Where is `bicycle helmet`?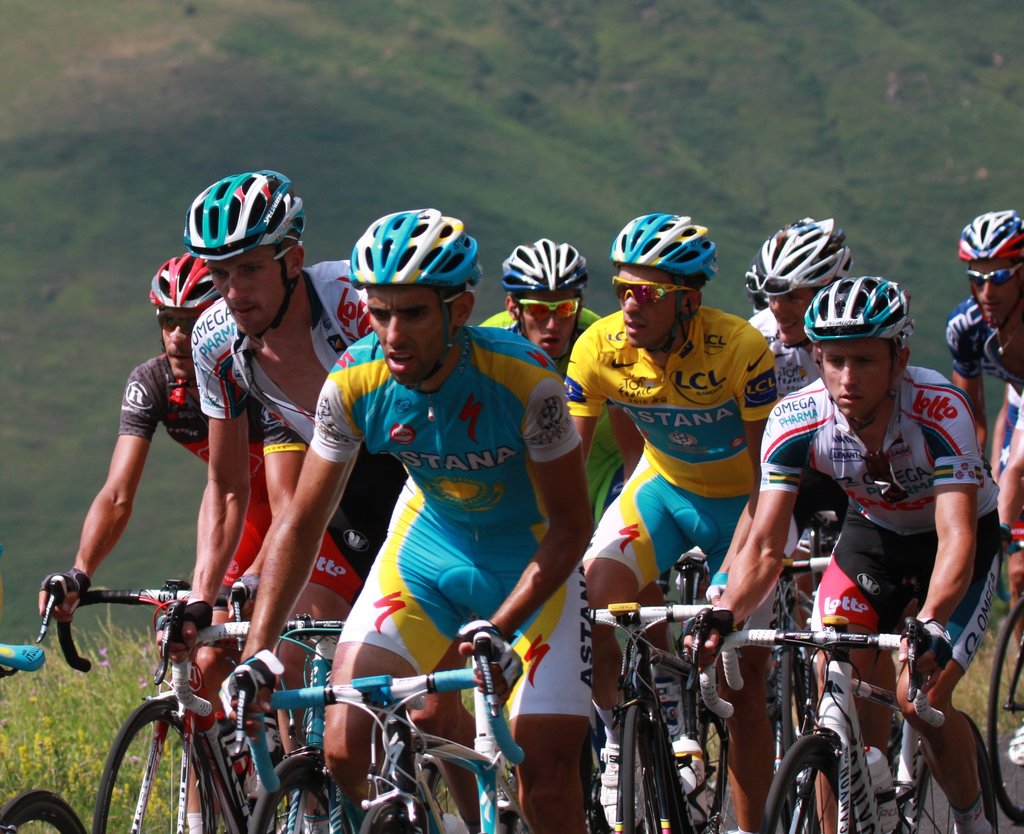
[left=150, top=255, right=230, bottom=324].
